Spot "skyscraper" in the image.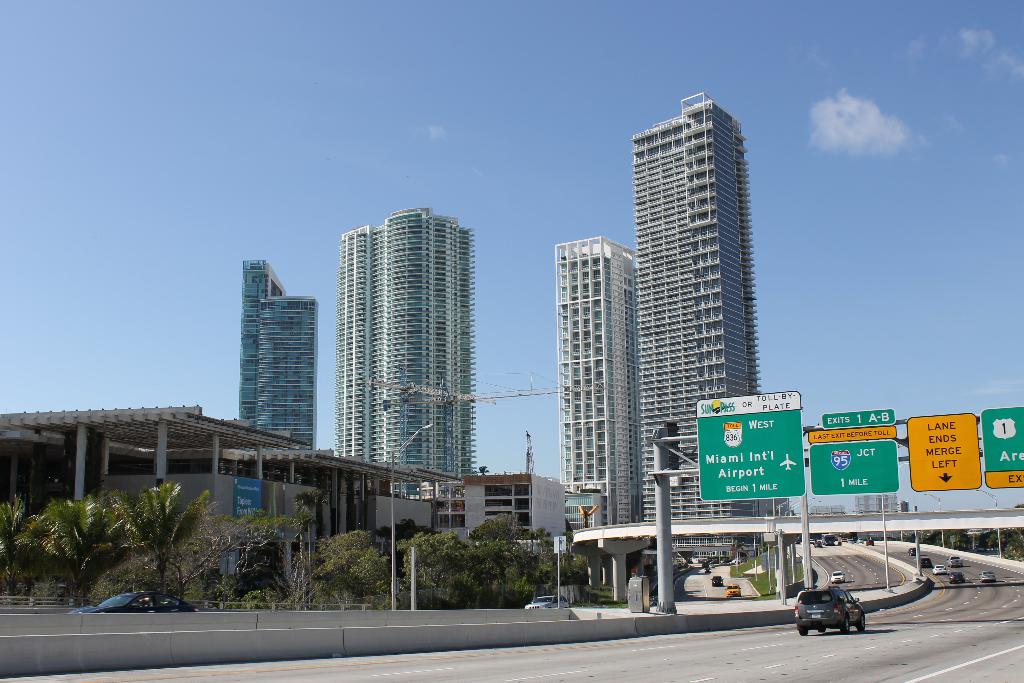
"skyscraper" found at 620, 84, 808, 564.
